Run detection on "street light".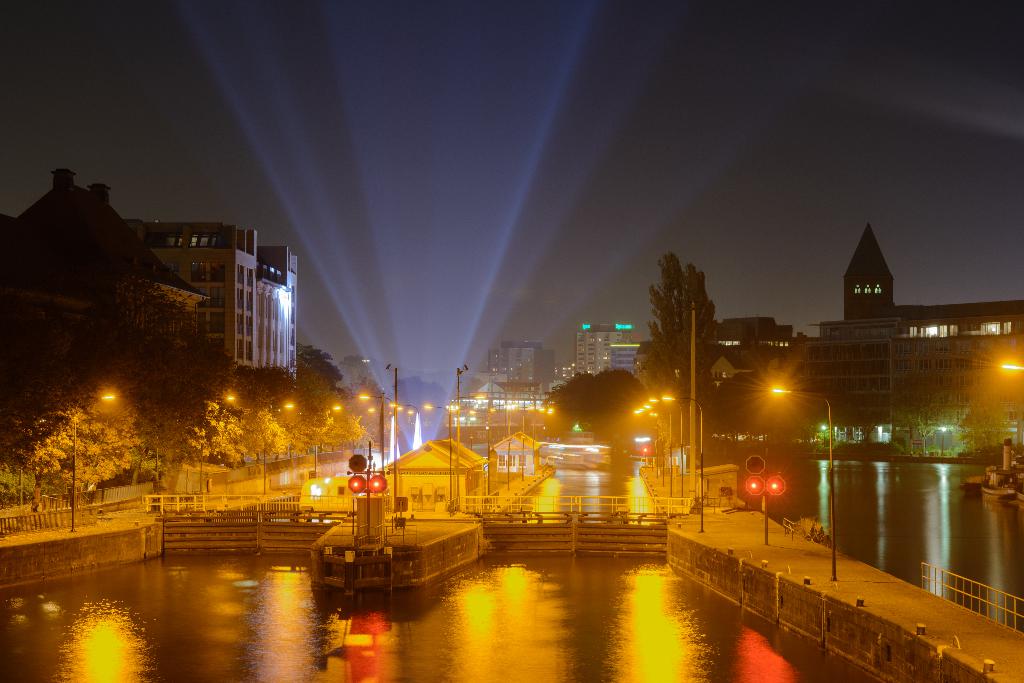
Result: locate(389, 401, 425, 454).
